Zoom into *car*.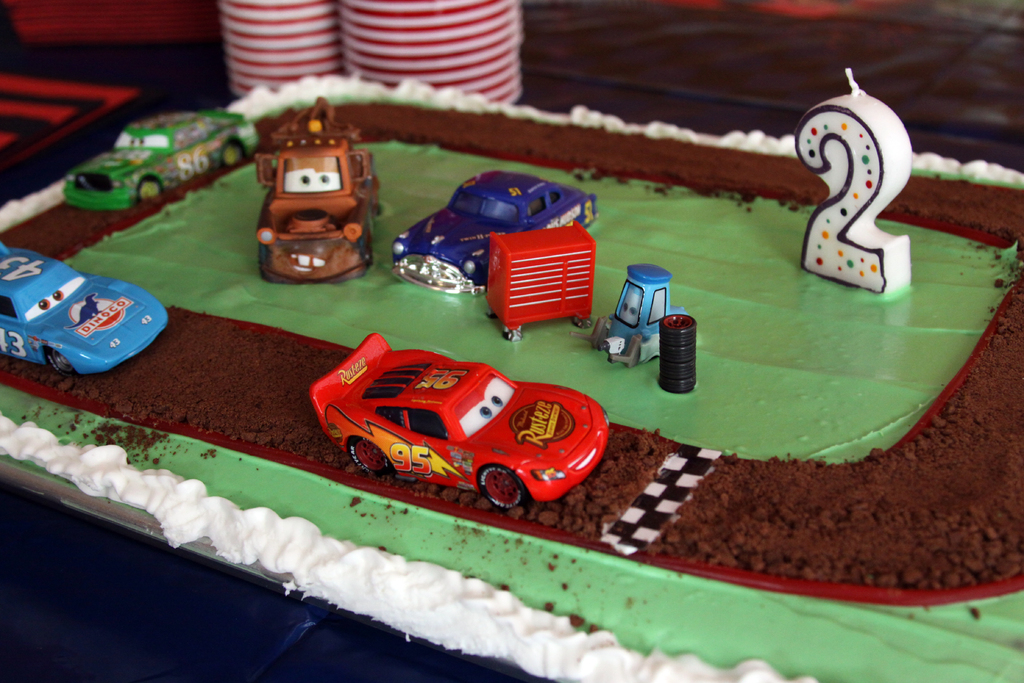
Zoom target: [0,237,168,375].
